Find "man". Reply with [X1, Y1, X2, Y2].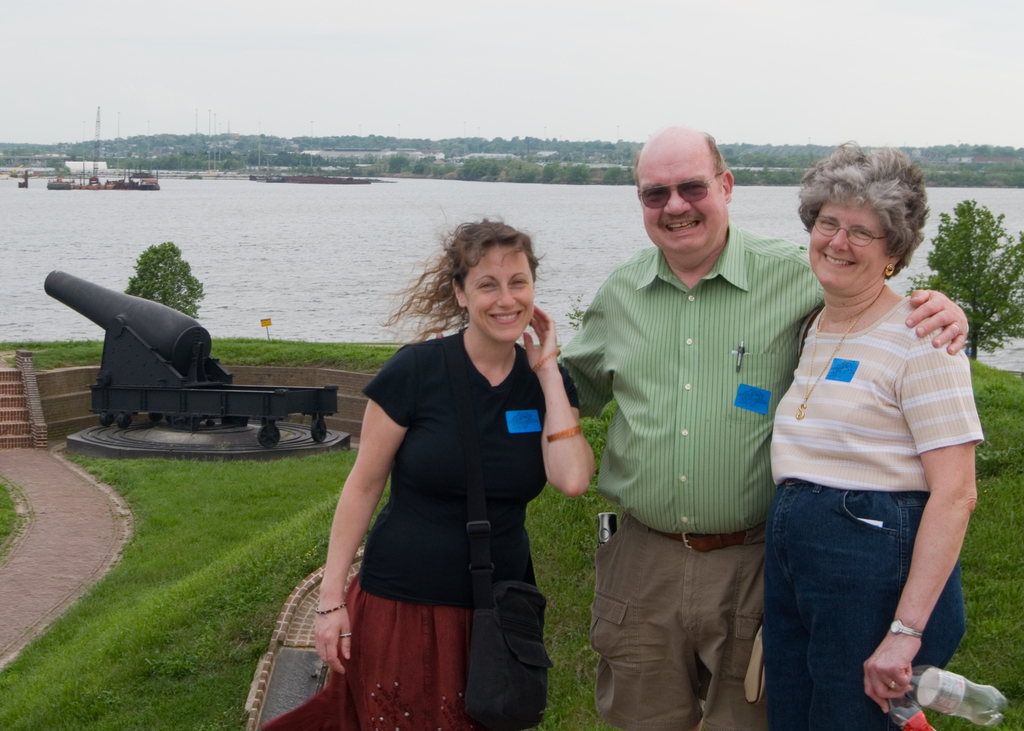
[557, 119, 969, 730].
